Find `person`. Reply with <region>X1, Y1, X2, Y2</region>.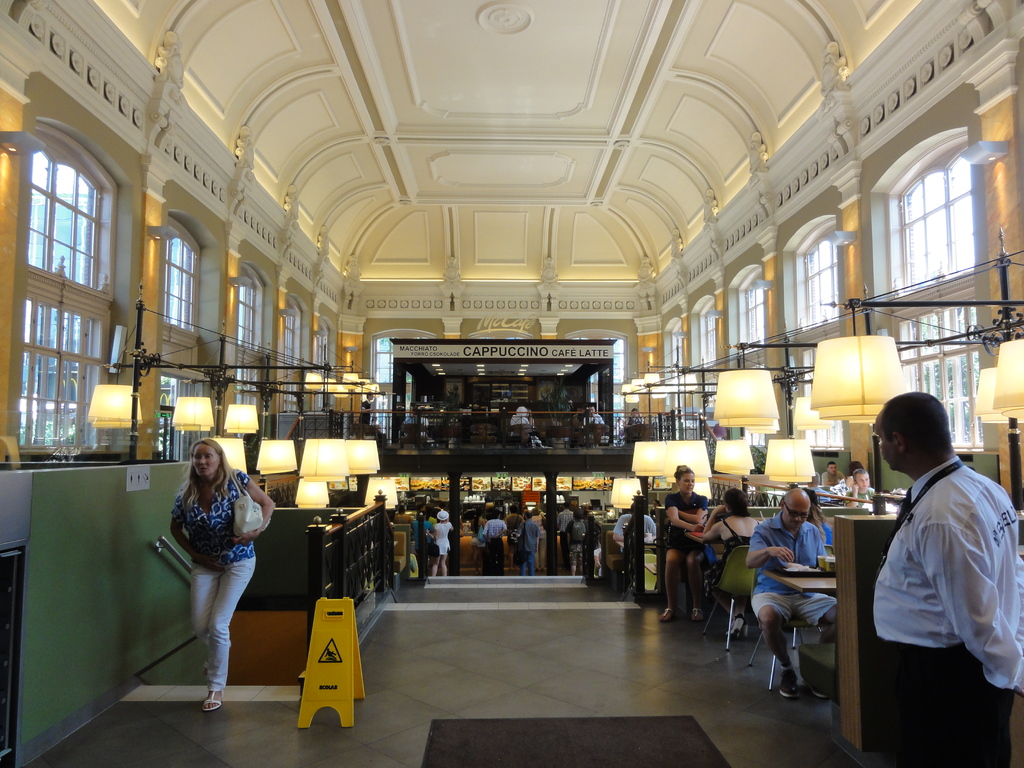
<region>847, 460, 863, 485</region>.
